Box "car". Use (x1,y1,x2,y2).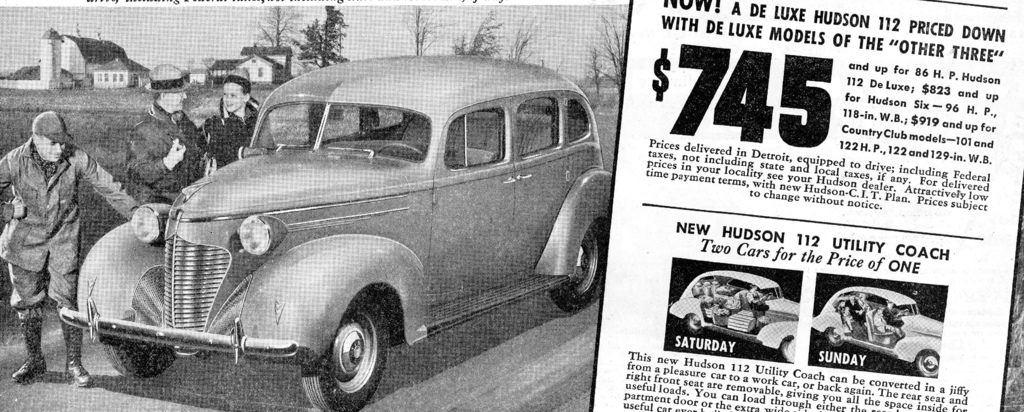
(669,268,801,366).
